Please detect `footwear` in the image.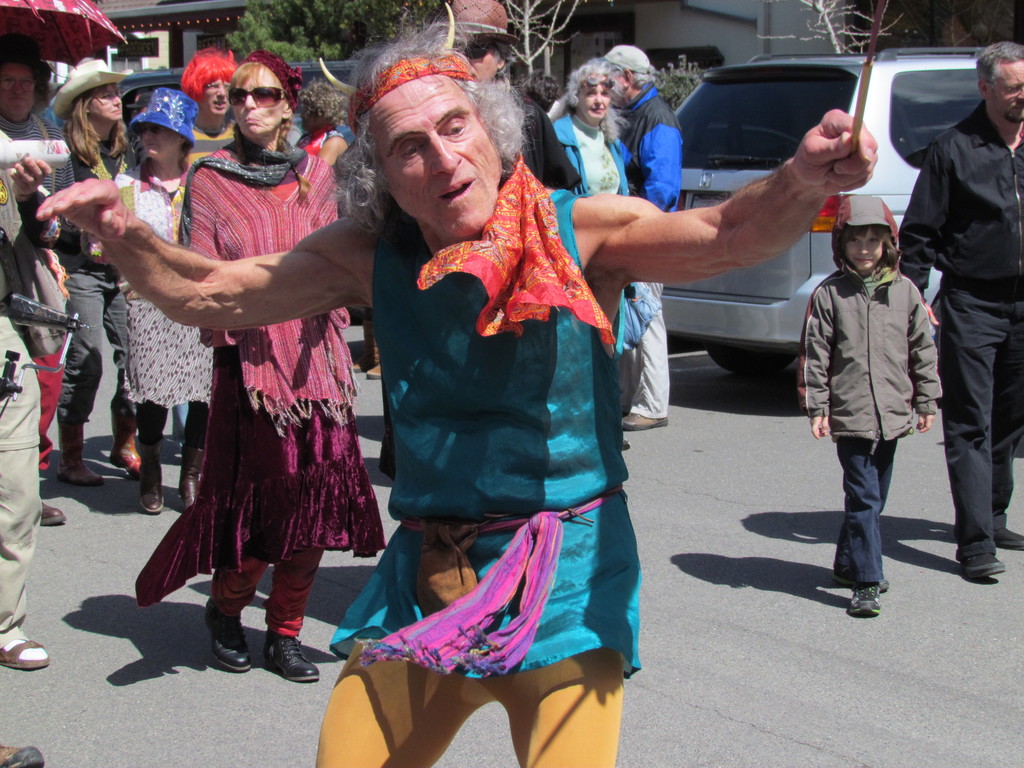
365/355/389/383.
